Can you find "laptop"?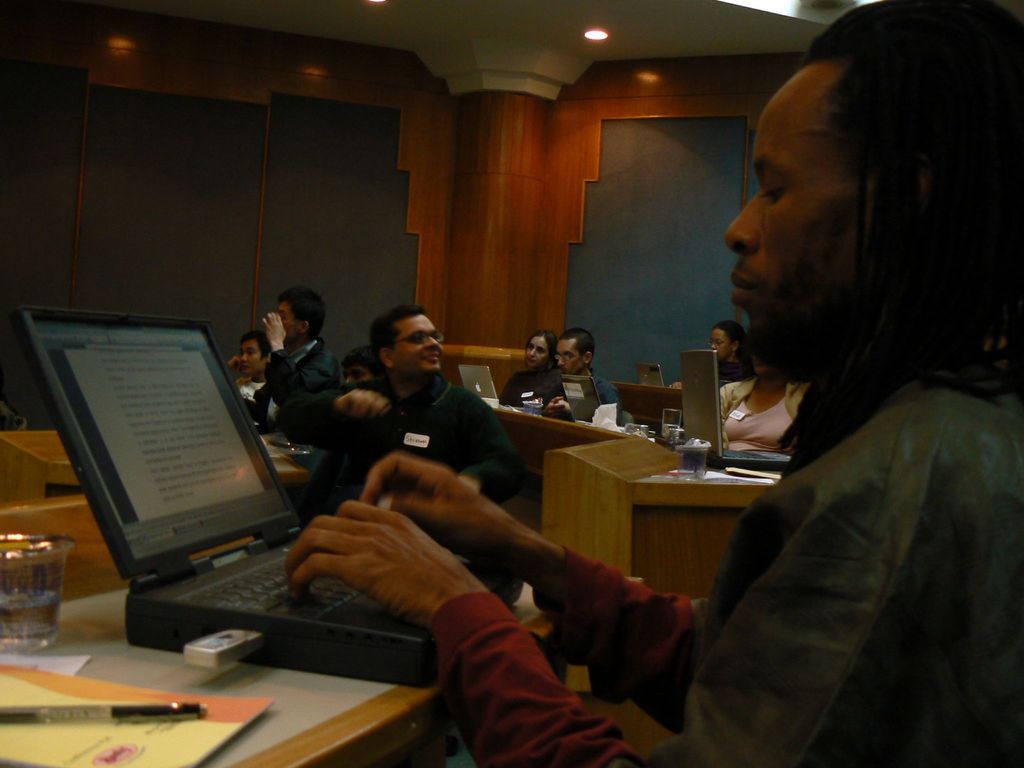
Yes, bounding box: 678,349,792,471.
